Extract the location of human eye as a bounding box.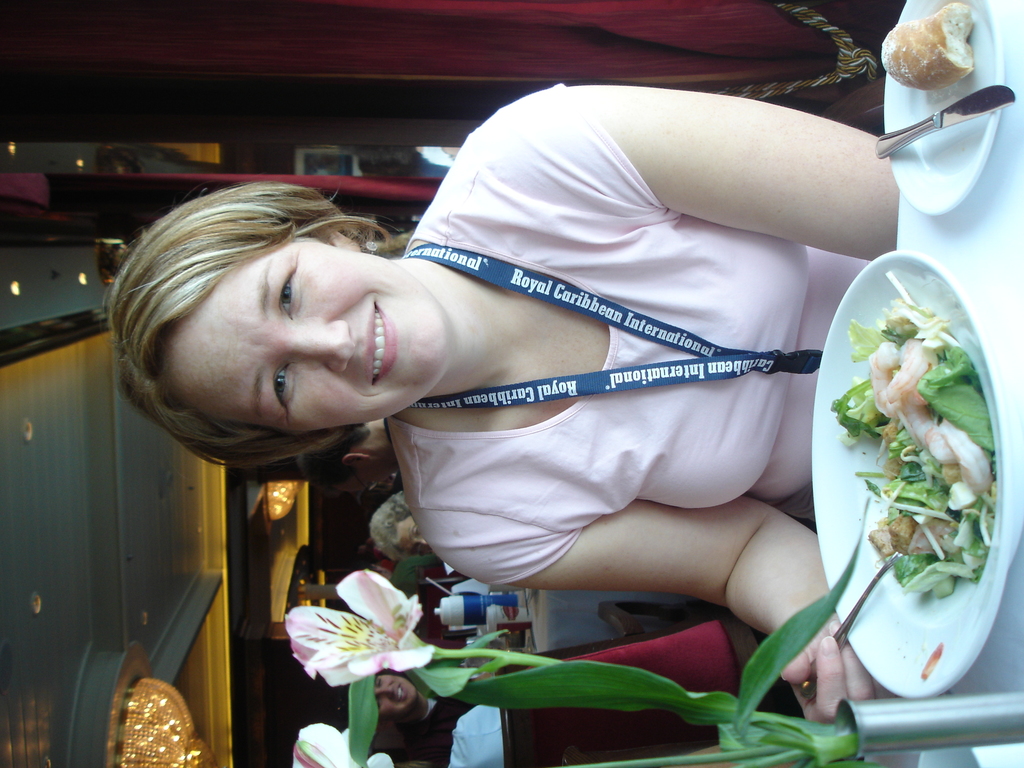
rect(374, 676, 384, 684).
